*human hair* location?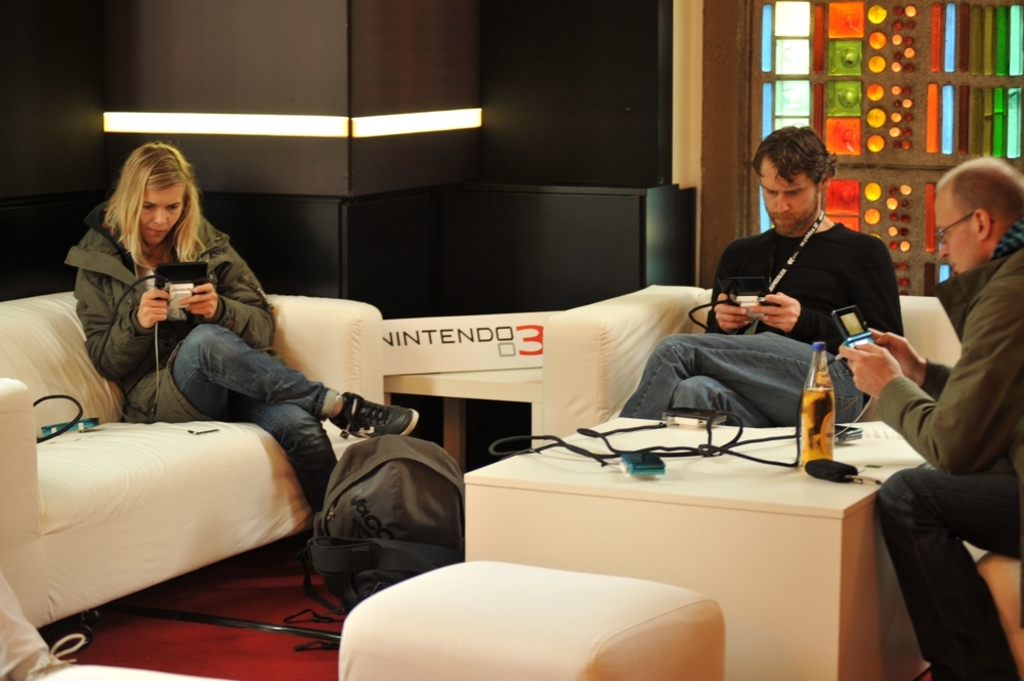
Rect(749, 123, 838, 196)
